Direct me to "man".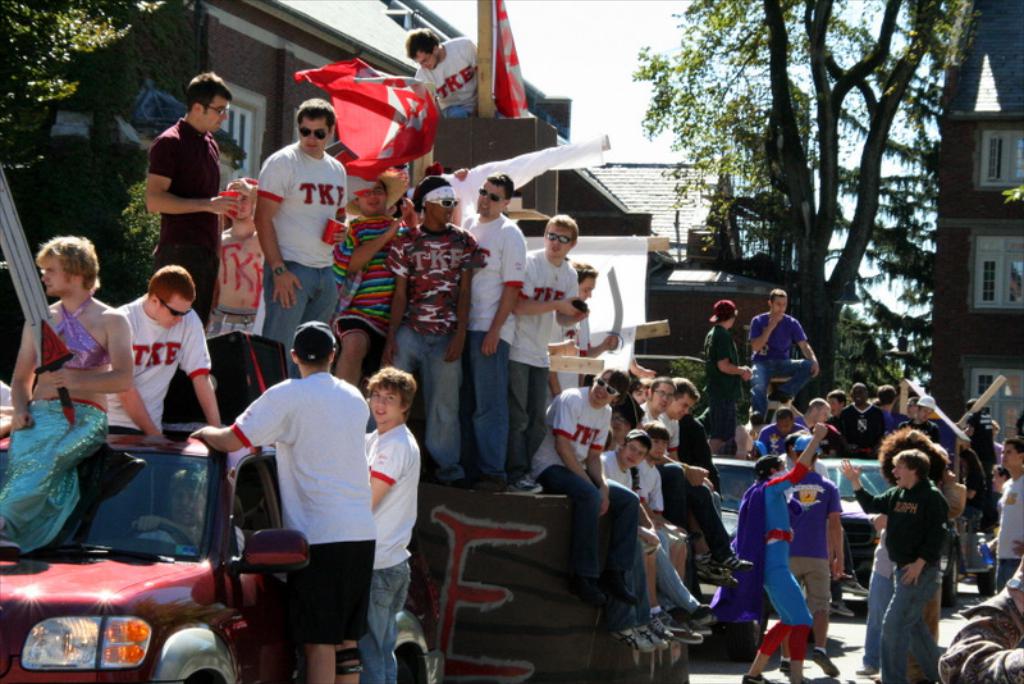
Direction: (877,383,895,415).
